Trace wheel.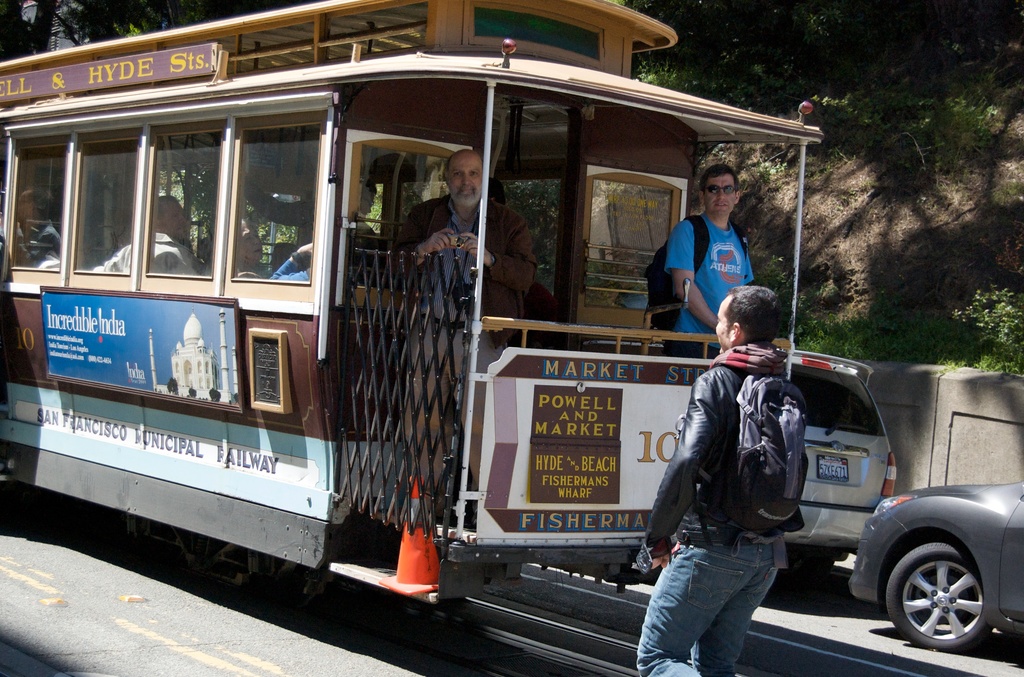
Traced to <bbox>879, 535, 993, 659</bbox>.
